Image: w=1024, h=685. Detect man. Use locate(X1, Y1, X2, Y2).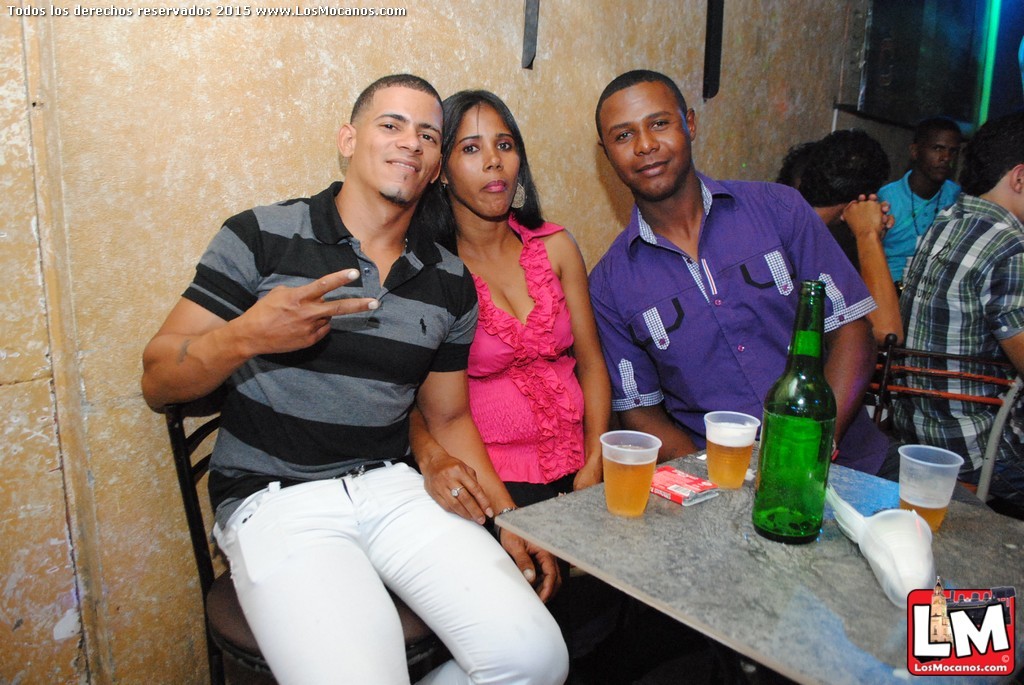
locate(884, 120, 1023, 518).
